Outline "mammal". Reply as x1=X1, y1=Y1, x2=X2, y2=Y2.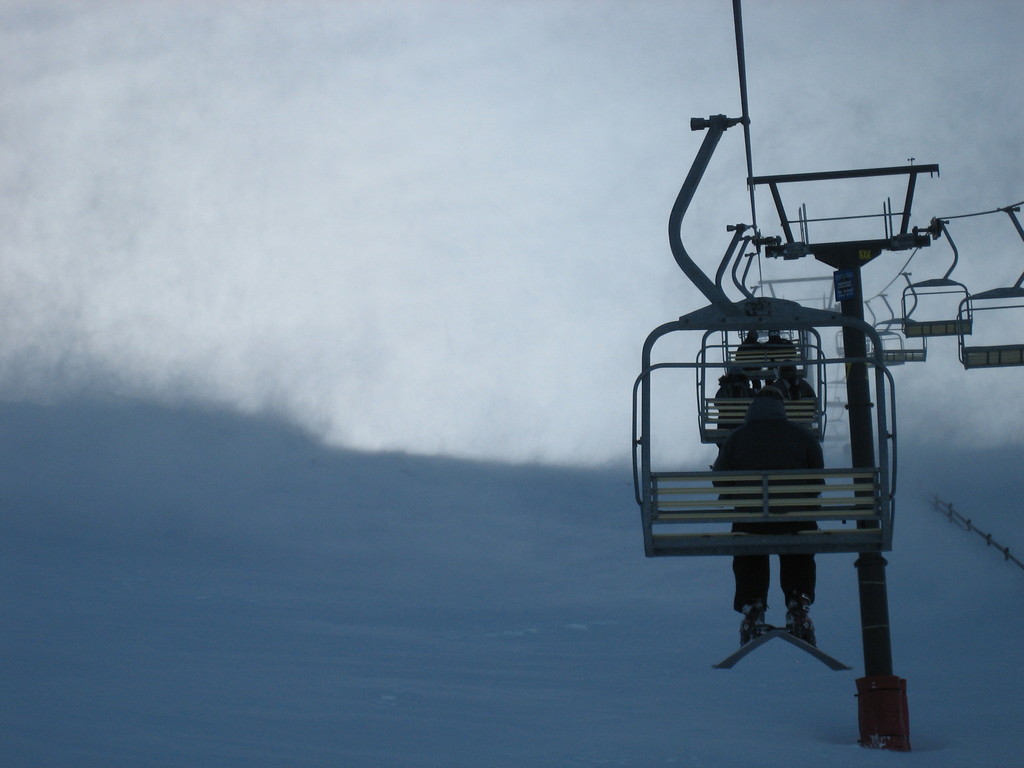
x1=693, y1=322, x2=858, y2=673.
